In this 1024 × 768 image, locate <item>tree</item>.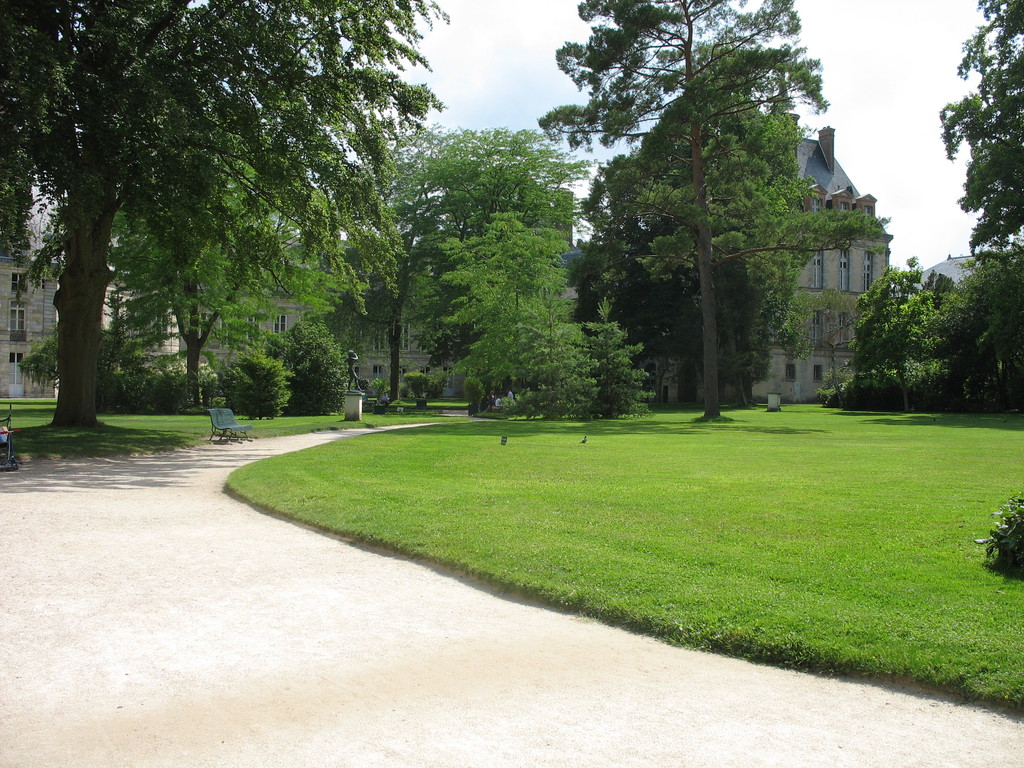
Bounding box: locate(540, 0, 888, 418).
